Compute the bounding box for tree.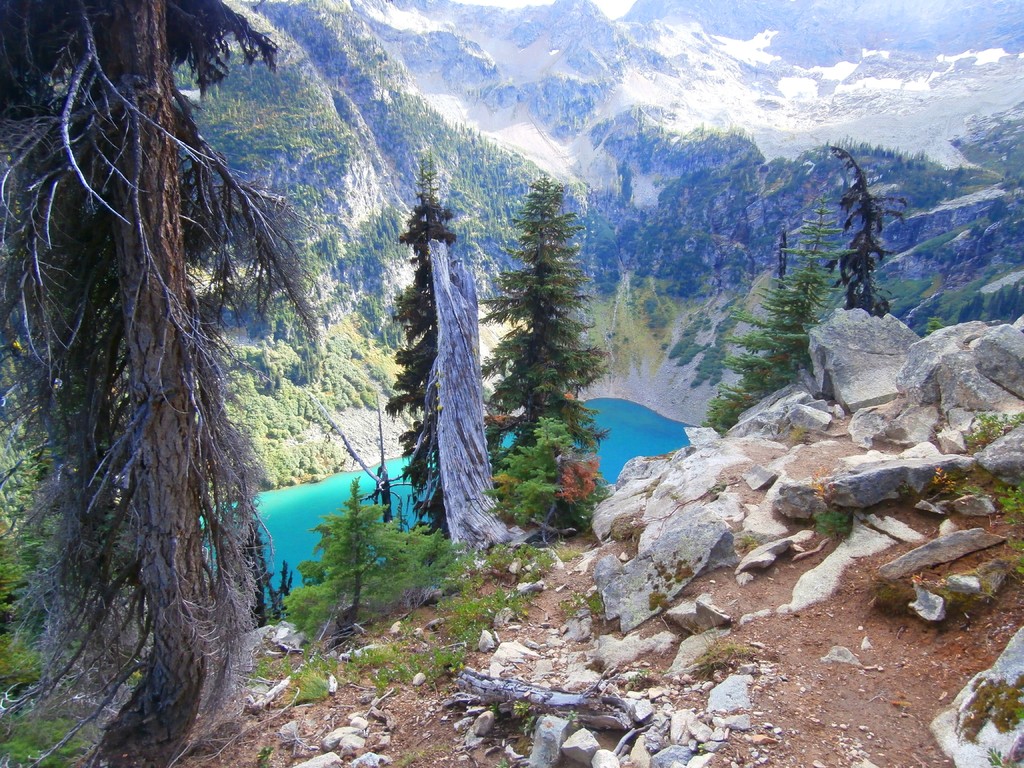
[707,198,829,436].
